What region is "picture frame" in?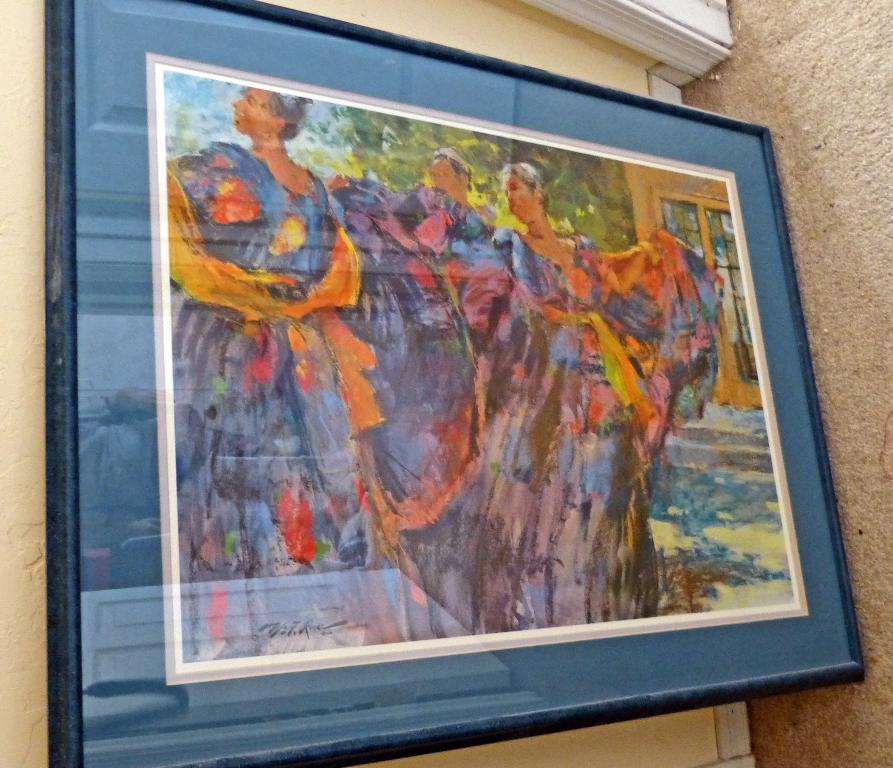
left=51, top=0, right=871, bottom=767.
